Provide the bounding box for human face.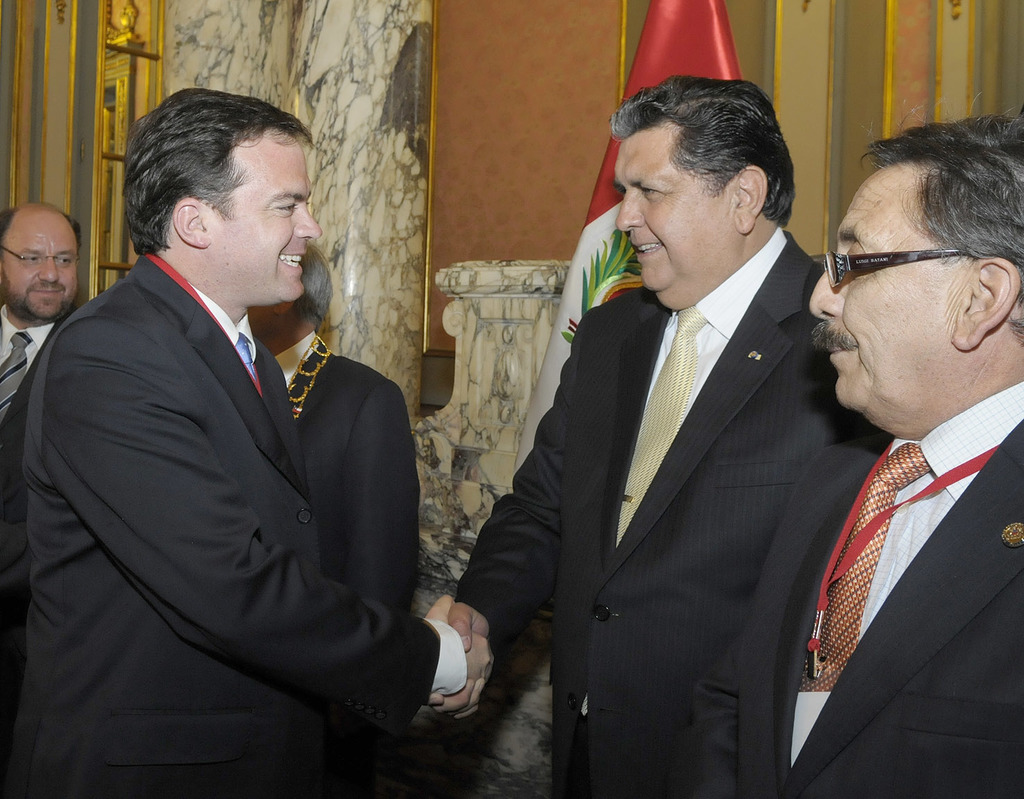
[left=212, top=129, right=317, bottom=309].
